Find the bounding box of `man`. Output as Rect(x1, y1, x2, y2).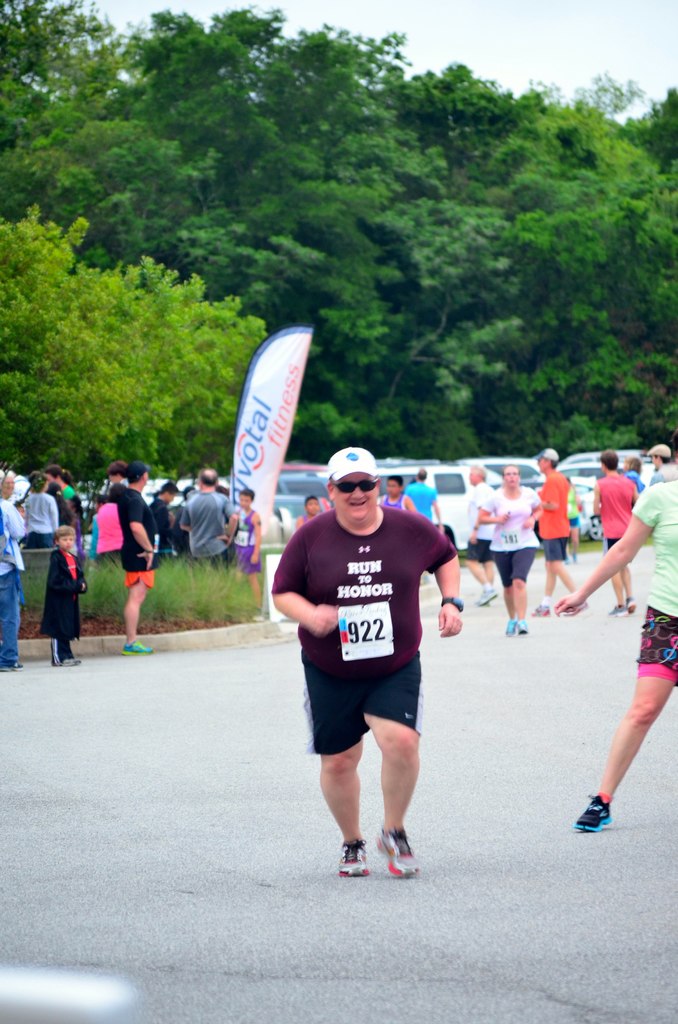
Rect(273, 446, 467, 879).
